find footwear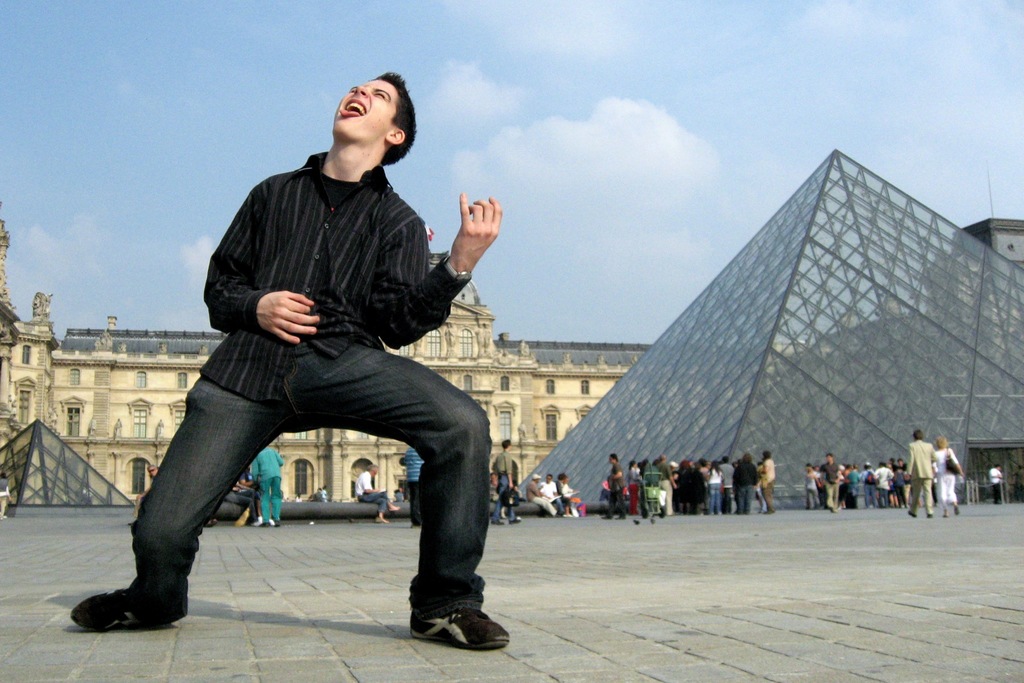
[70, 588, 168, 634]
